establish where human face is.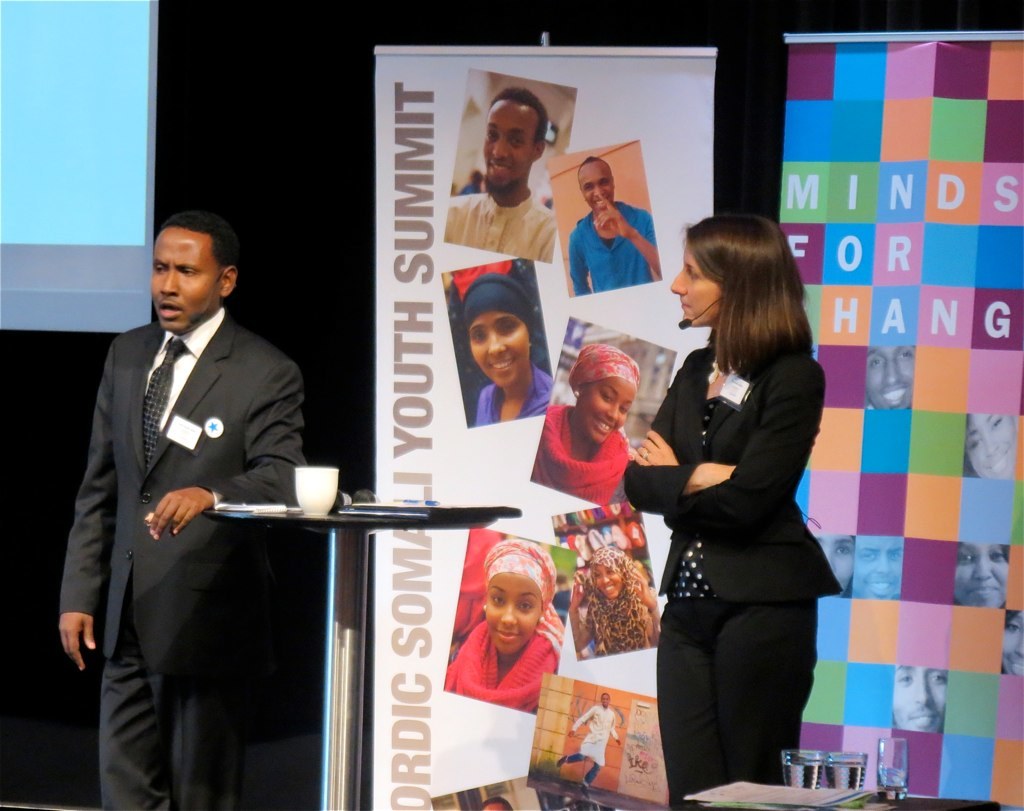
Established at l=477, t=93, r=537, b=198.
